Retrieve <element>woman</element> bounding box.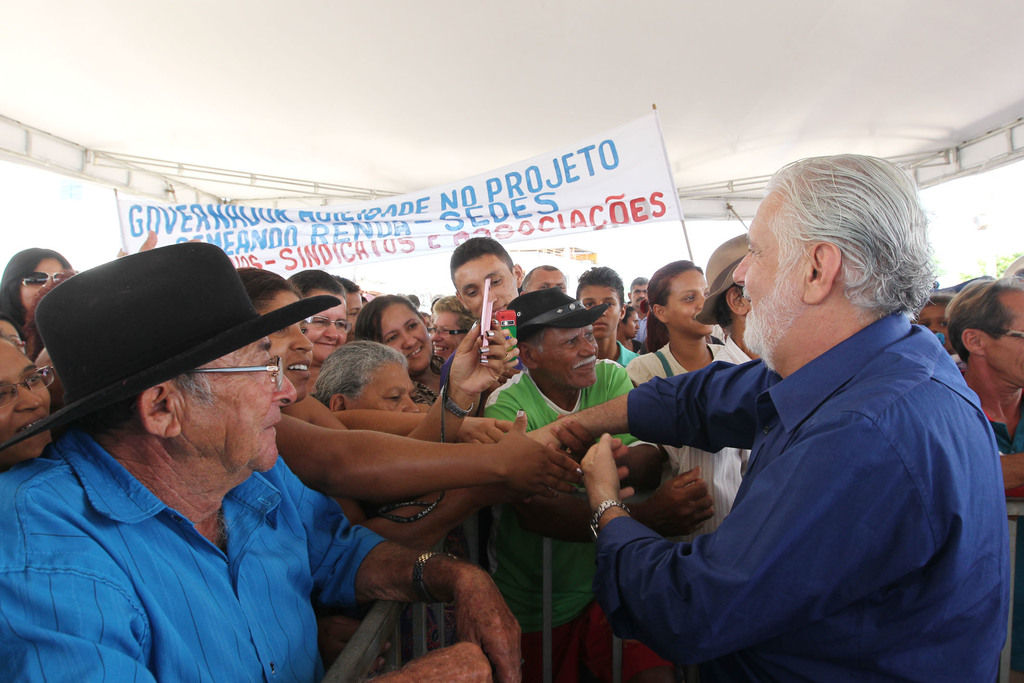
Bounding box: bbox=(621, 258, 823, 581).
